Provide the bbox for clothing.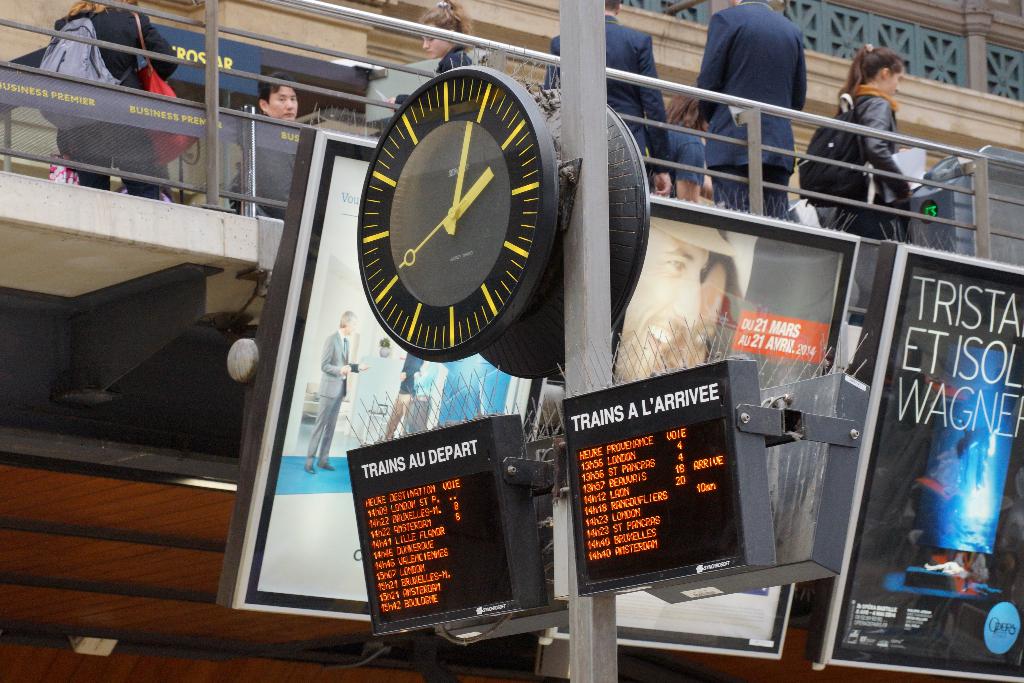
<bbox>696, 0, 808, 219</bbox>.
